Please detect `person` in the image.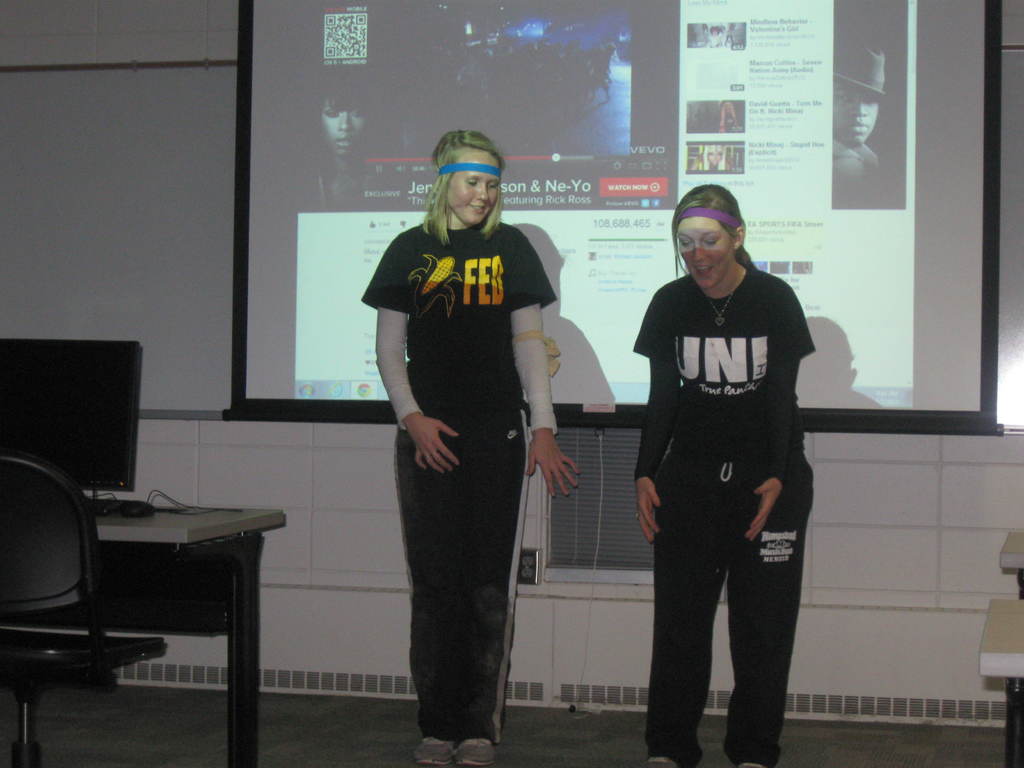
bbox=(360, 130, 582, 767).
